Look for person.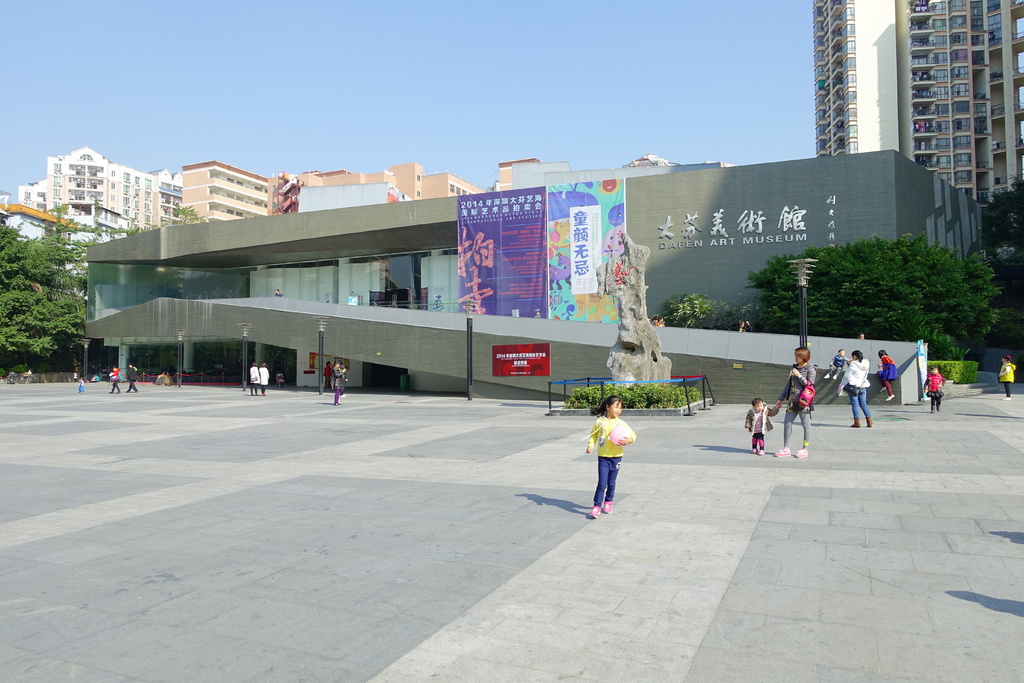
Found: [820, 349, 847, 375].
